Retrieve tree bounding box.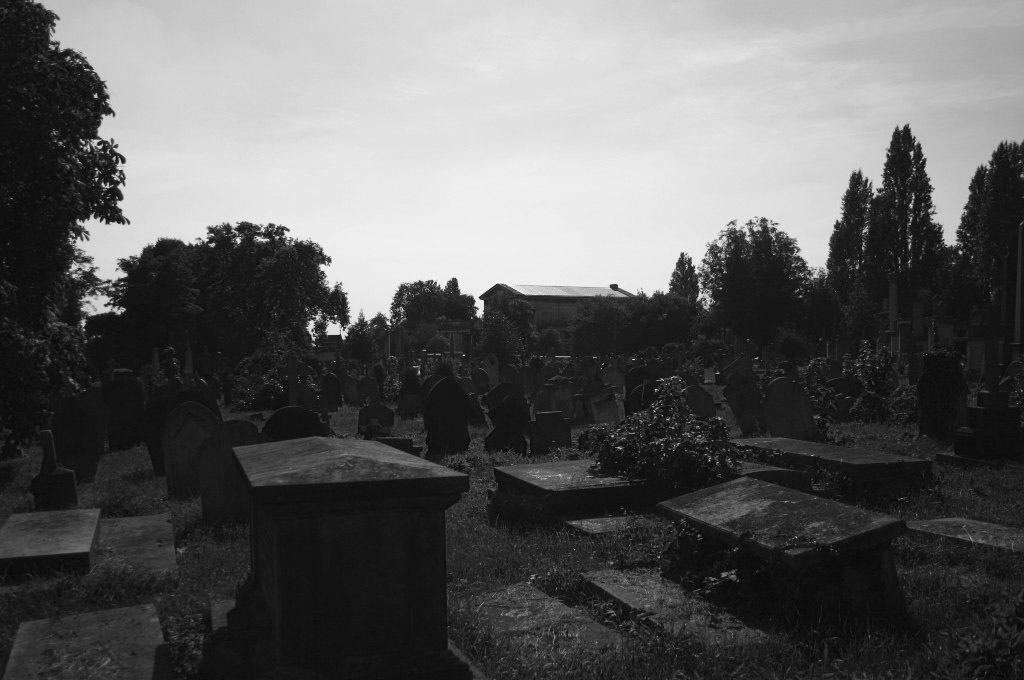
Bounding box: left=10, top=17, right=133, bottom=446.
